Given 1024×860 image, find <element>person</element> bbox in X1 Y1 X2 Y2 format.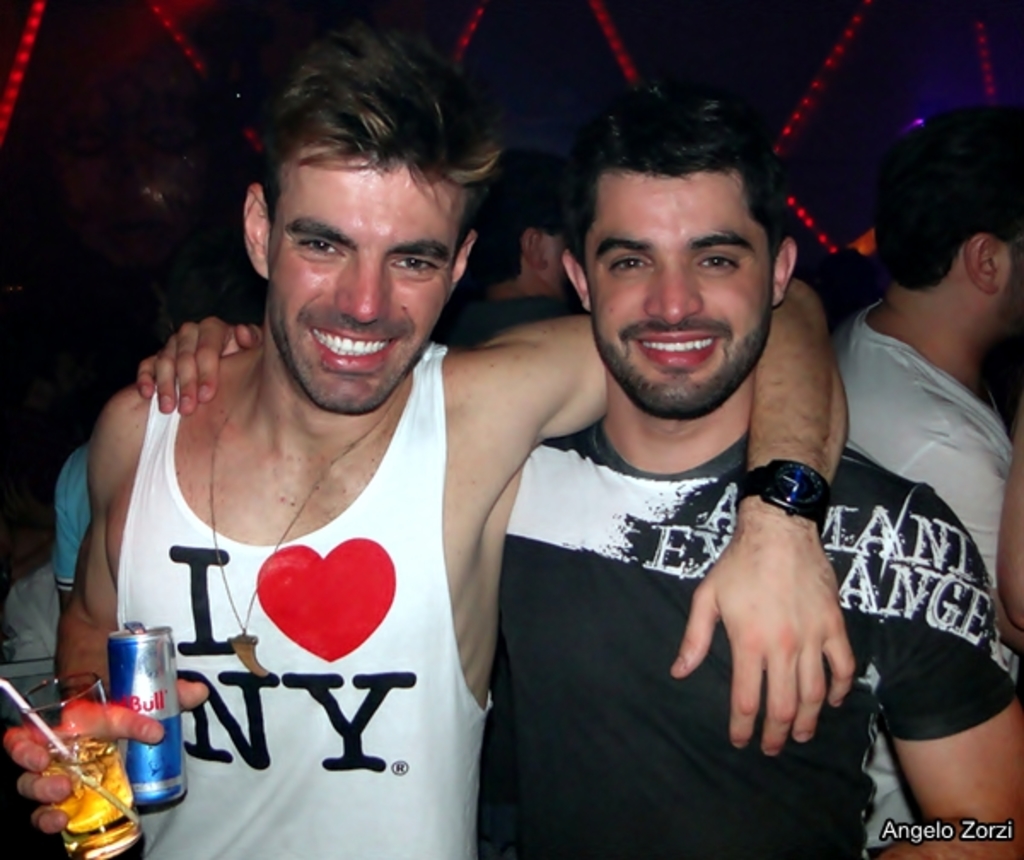
833 109 1022 841.
